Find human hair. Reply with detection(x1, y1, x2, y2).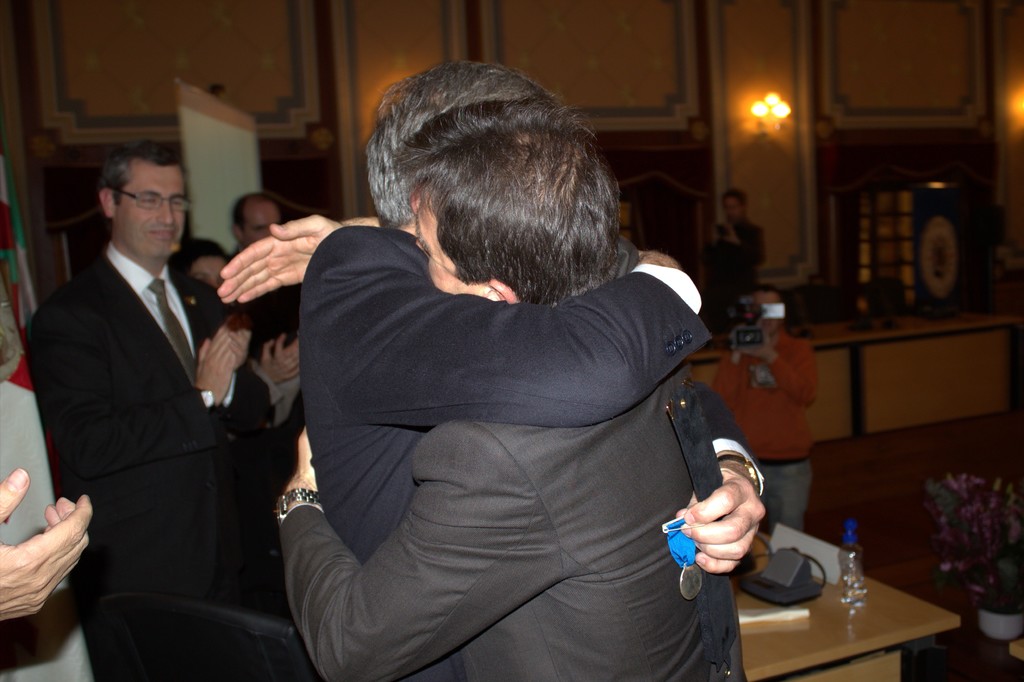
detection(98, 133, 186, 199).
